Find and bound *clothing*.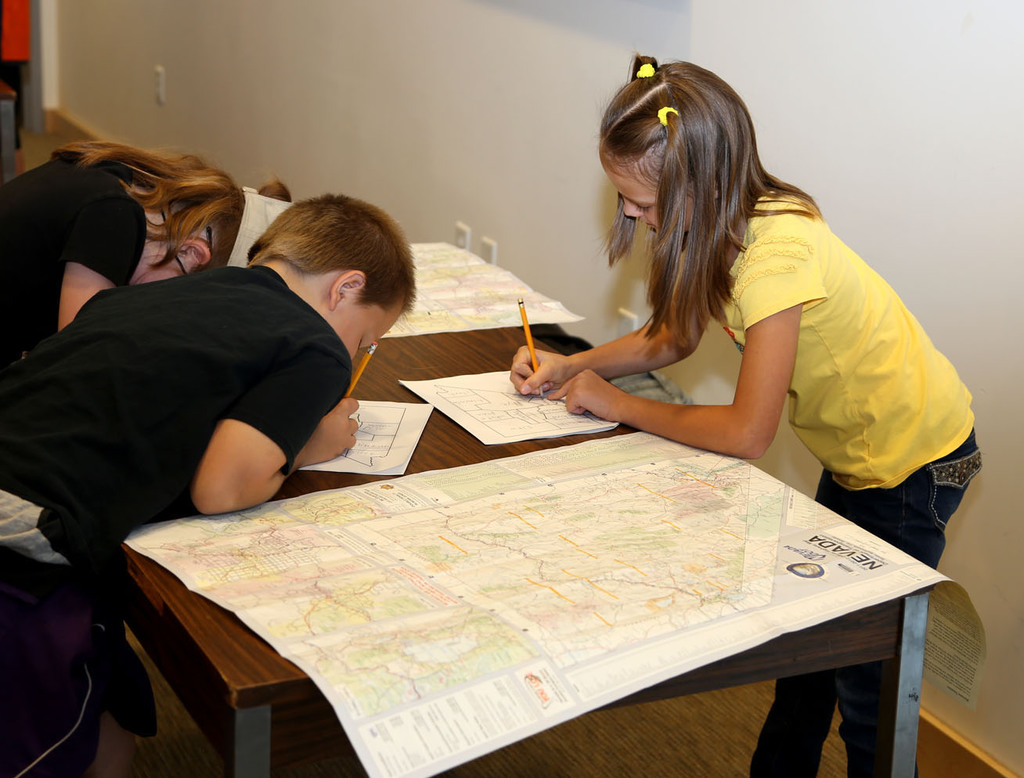
Bound: 0,262,348,777.
